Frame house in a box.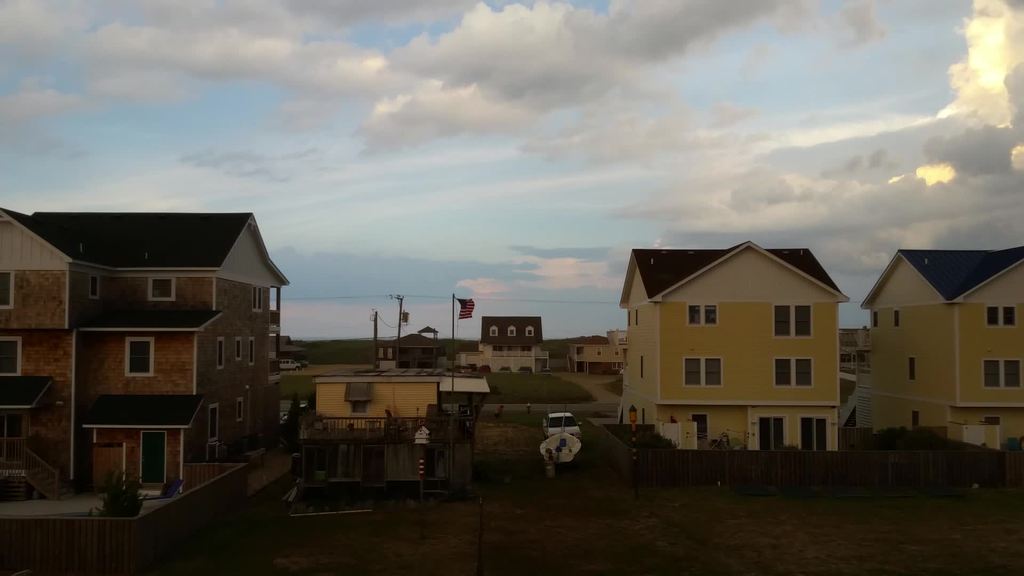
<region>472, 313, 544, 378</region>.
